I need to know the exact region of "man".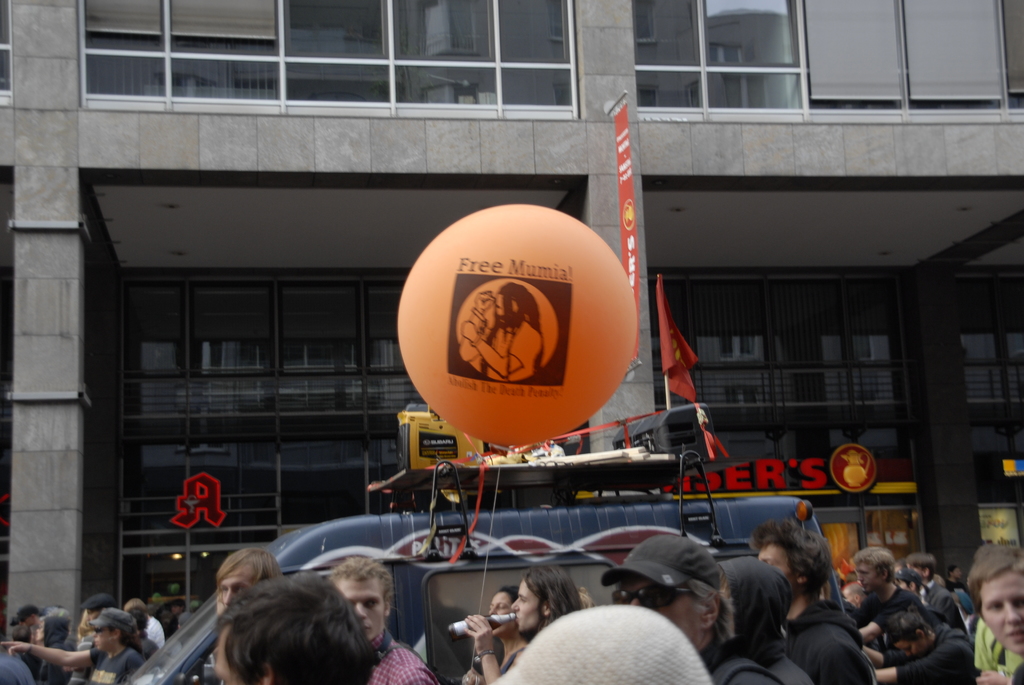
Region: left=907, top=552, right=968, bottom=633.
